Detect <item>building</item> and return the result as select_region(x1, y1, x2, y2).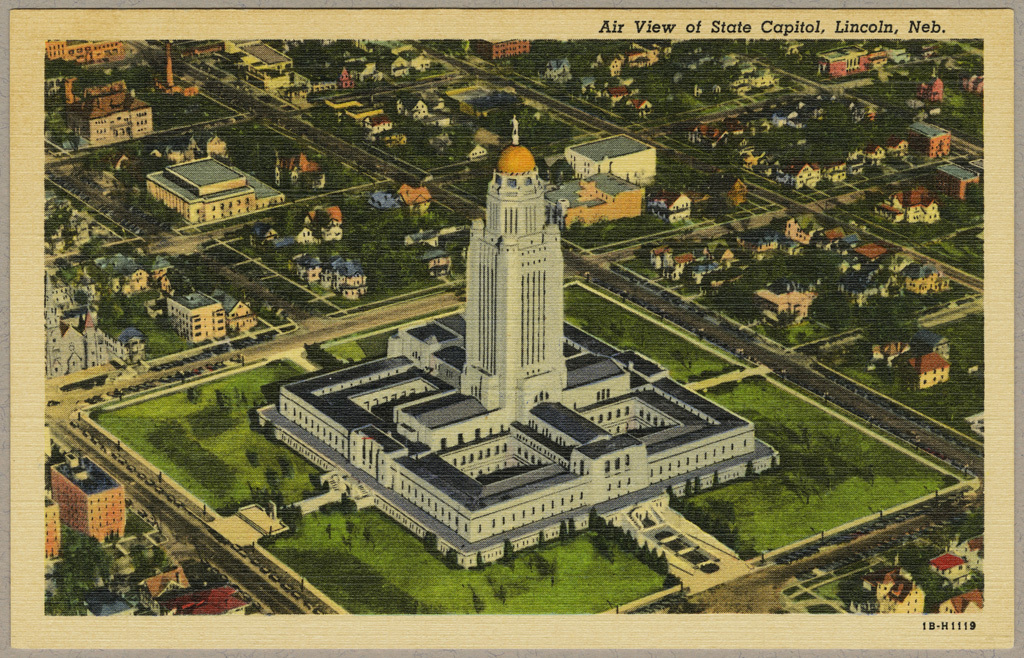
select_region(44, 458, 124, 546).
